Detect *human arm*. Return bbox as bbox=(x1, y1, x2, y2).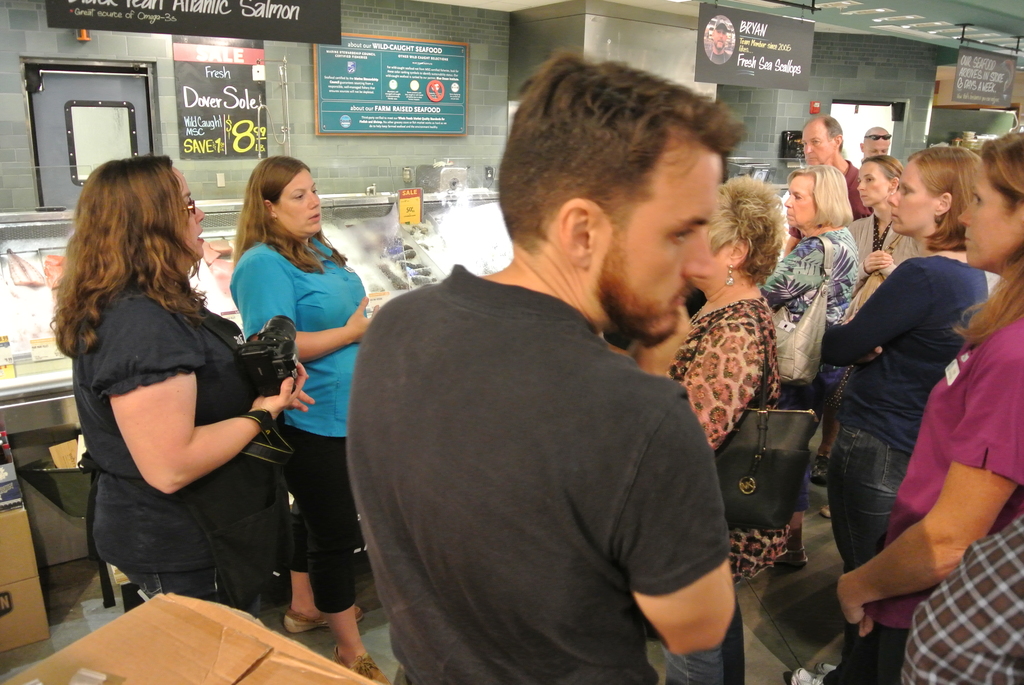
bbox=(826, 350, 1023, 624).
